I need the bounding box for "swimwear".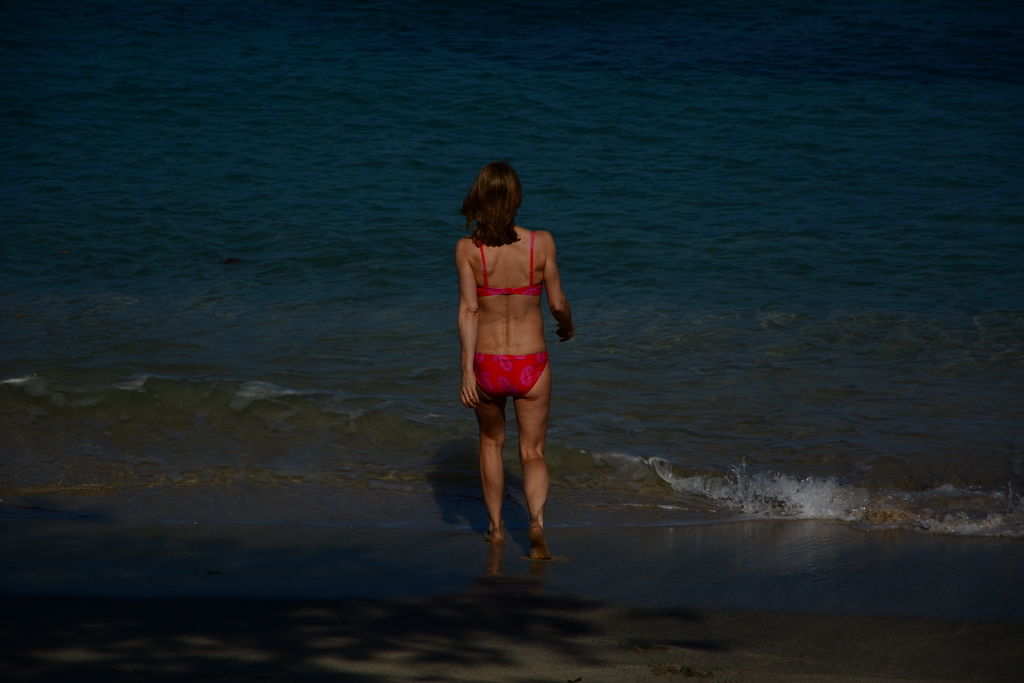
Here it is: pyautogui.locateOnScreen(472, 224, 543, 298).
